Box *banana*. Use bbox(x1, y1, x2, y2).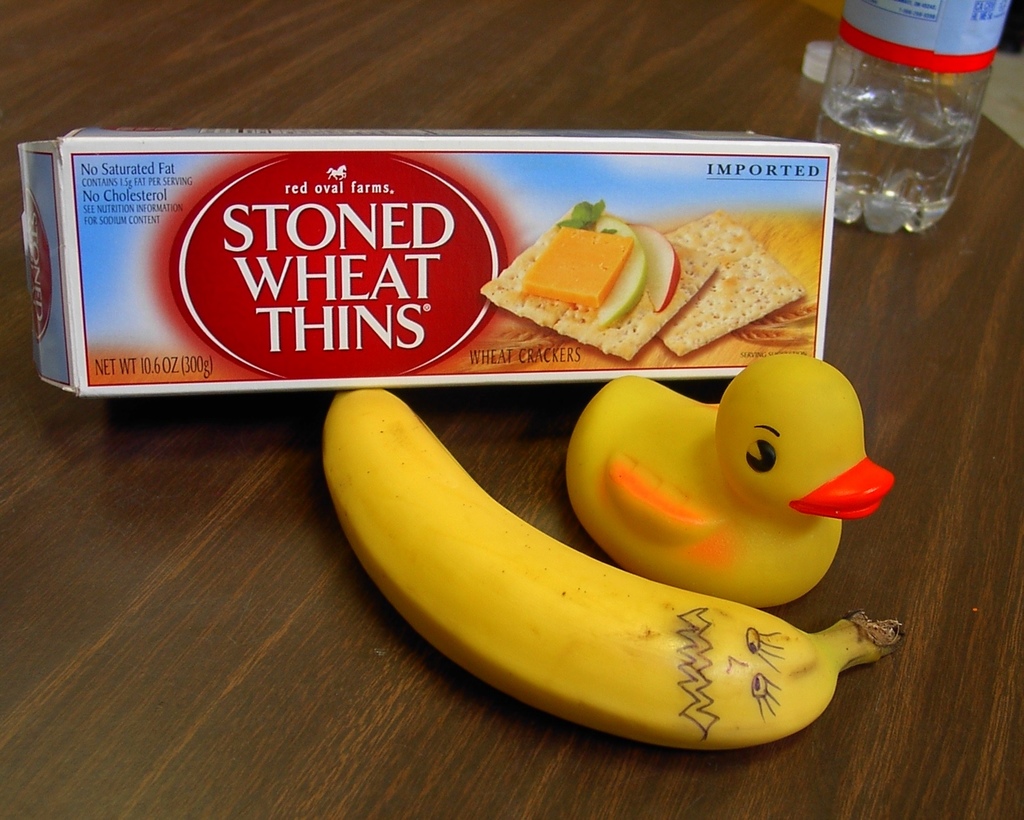
bbox(318, 385, 908, 750).
